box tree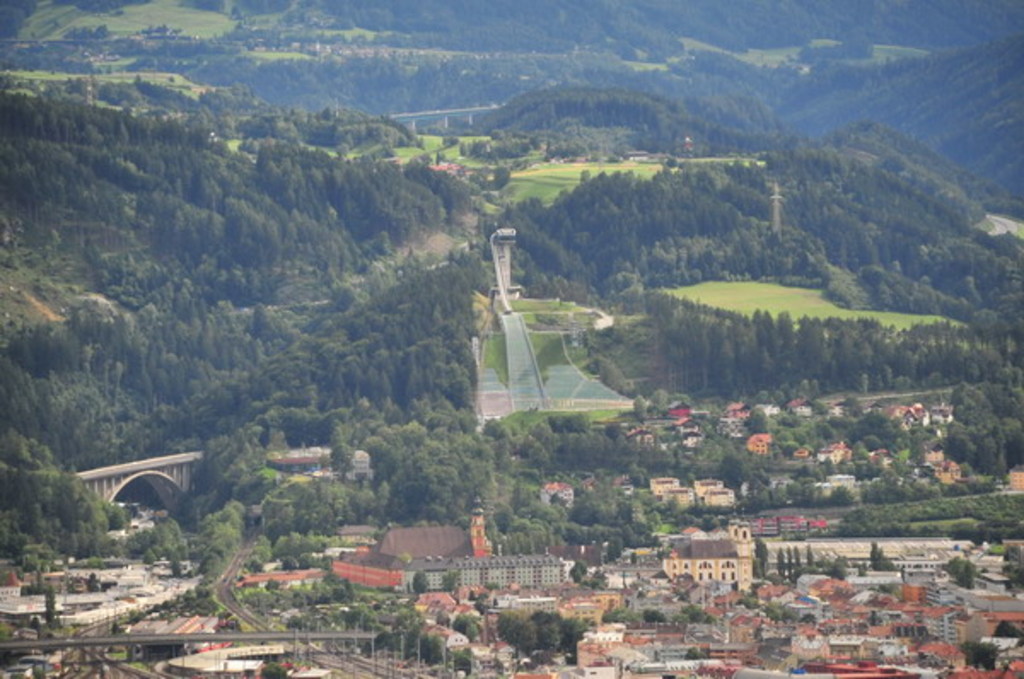
rect(493, 606, 538, 664)
